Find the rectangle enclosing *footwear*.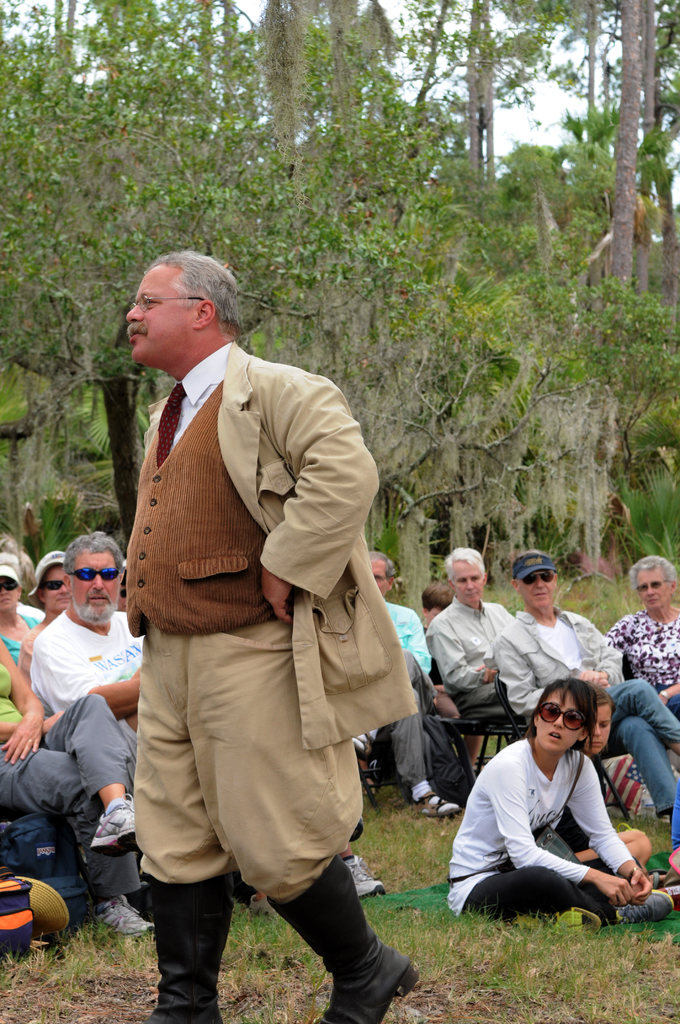
[355,725,385,758].
